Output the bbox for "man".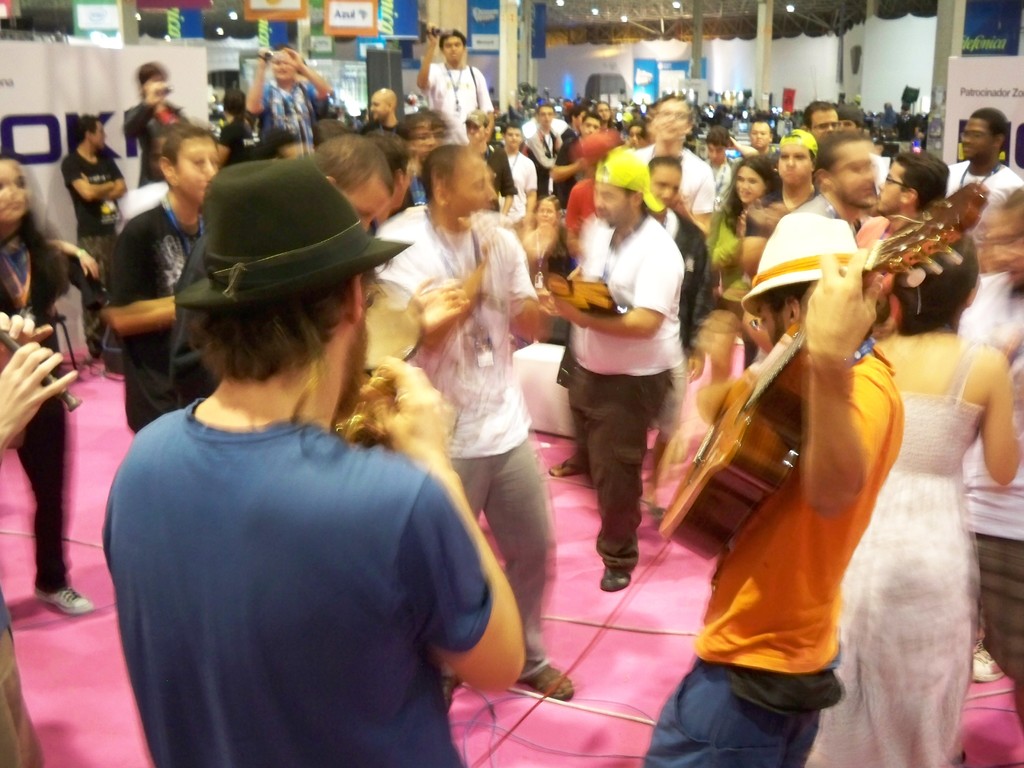
locate(628, 94, 711, 239).
